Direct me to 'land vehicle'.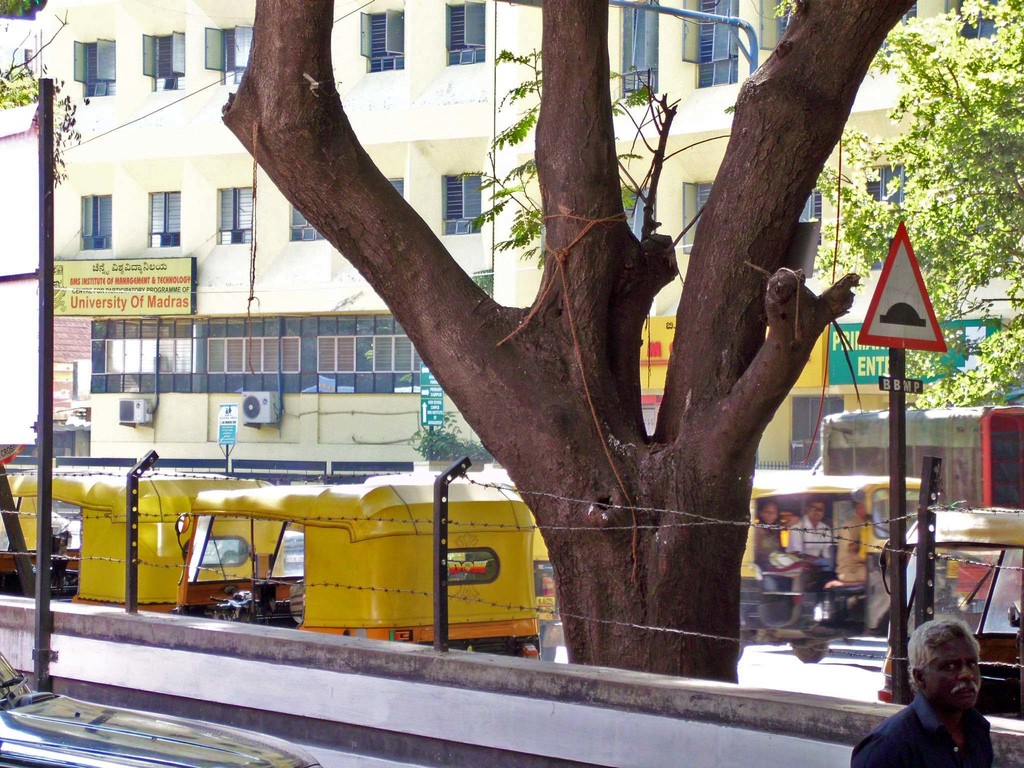
Direction: 531:509:567:657.
